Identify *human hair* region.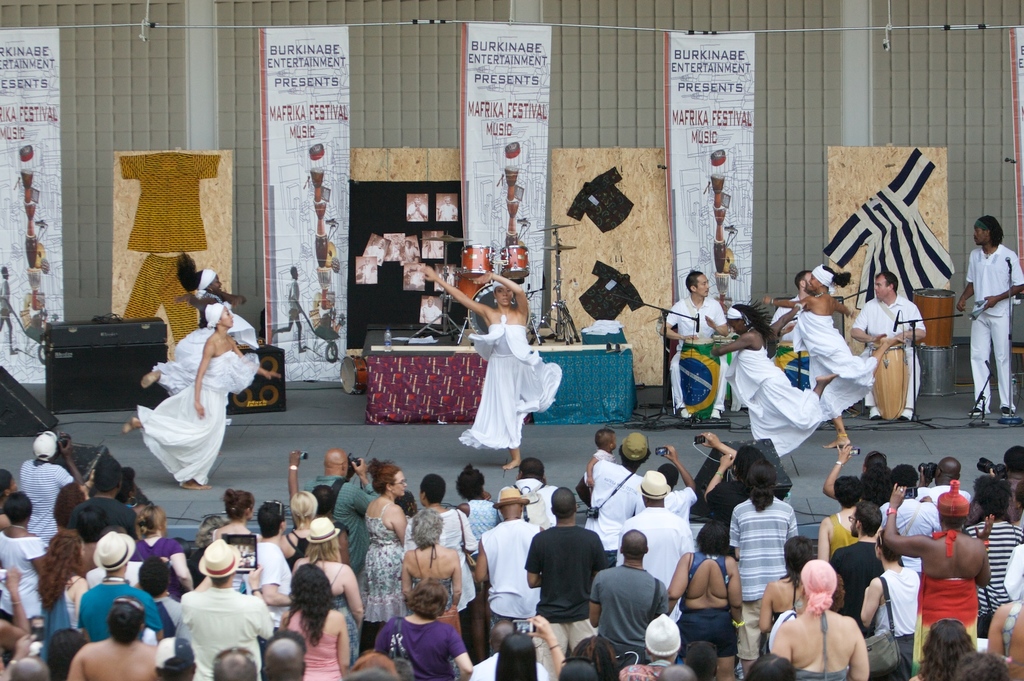
Region: crop(978, 212, 1005, 248).
